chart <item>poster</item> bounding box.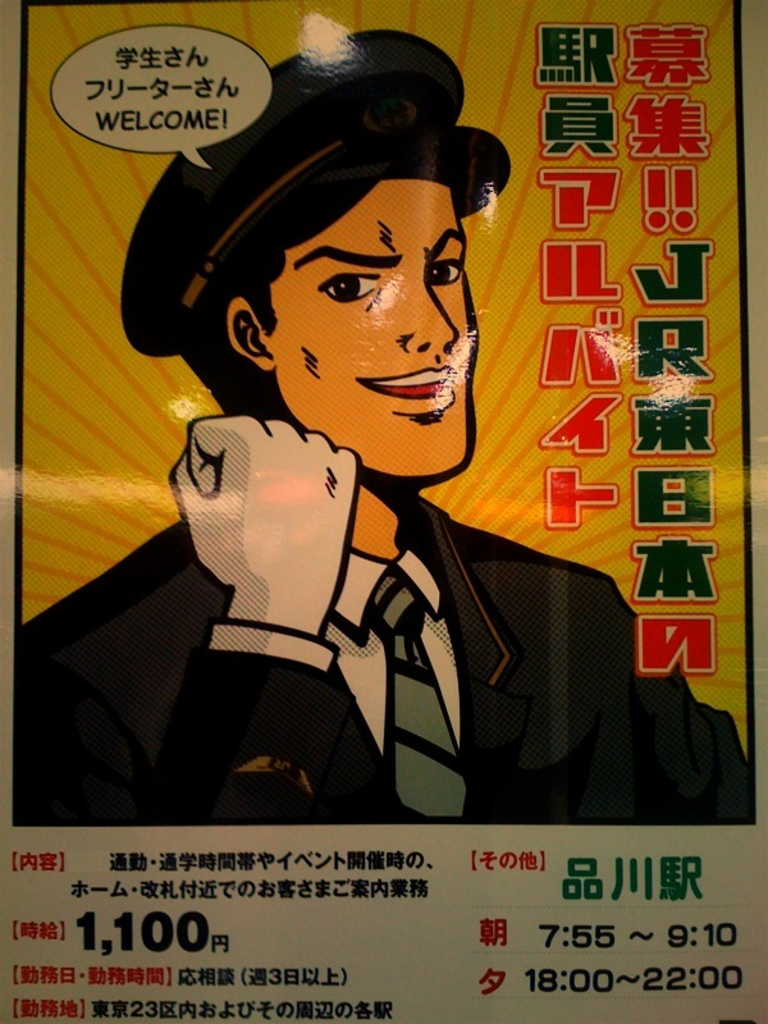
Charted: crop(0, 0, 767, 1023).
